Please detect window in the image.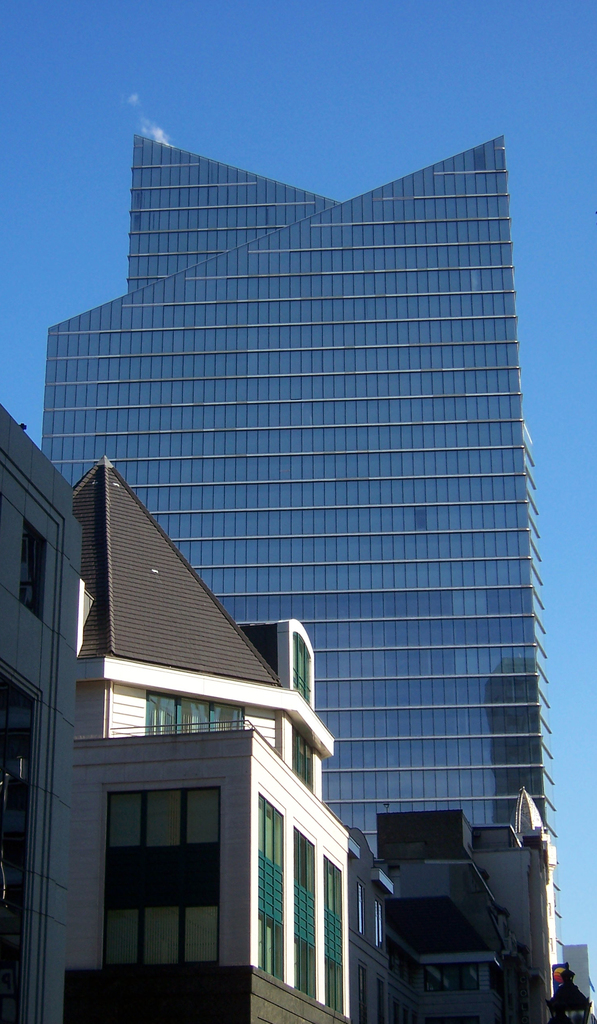
<region>289, 829, 315, 1000</region>.
